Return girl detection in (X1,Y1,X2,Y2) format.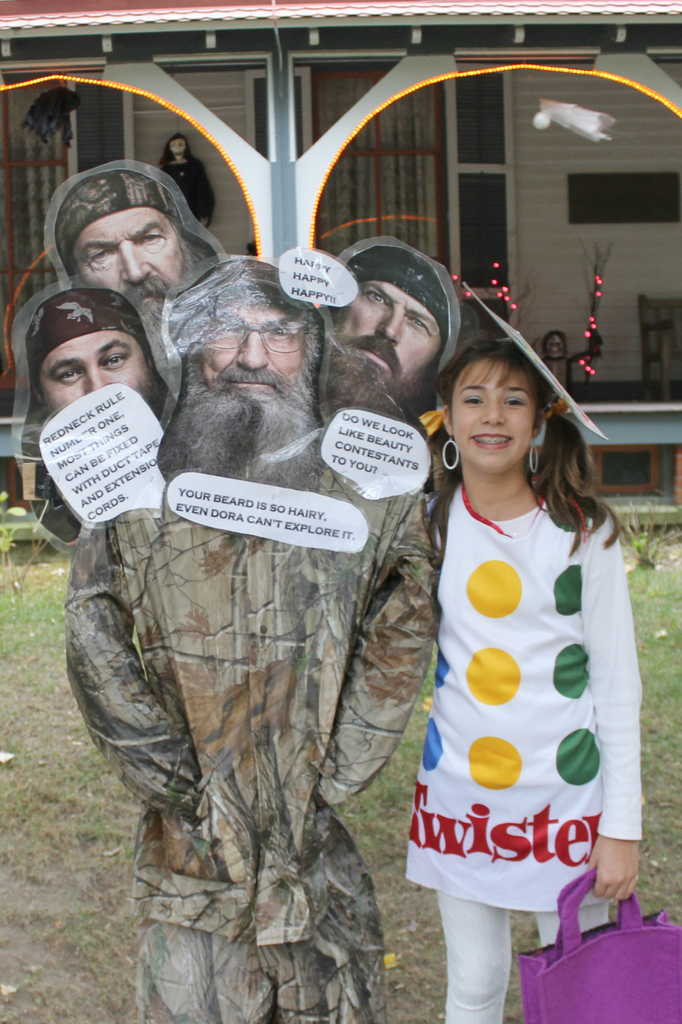
(403,340,654,1023).
